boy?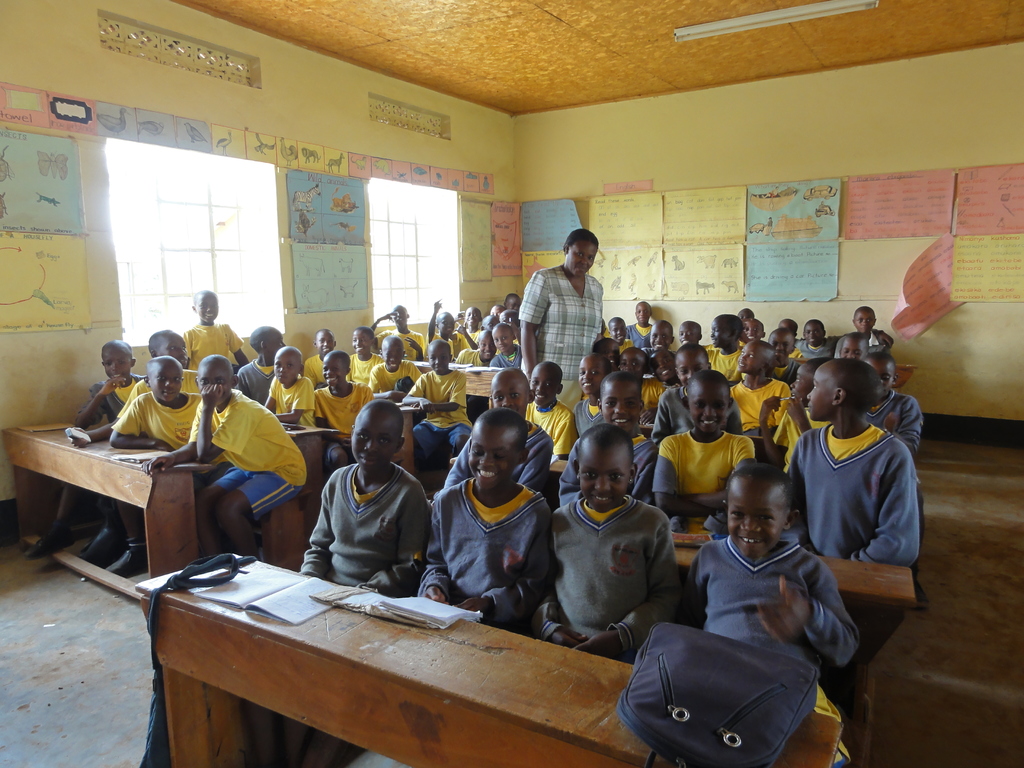
bbox(349, 326, 385, 390)
